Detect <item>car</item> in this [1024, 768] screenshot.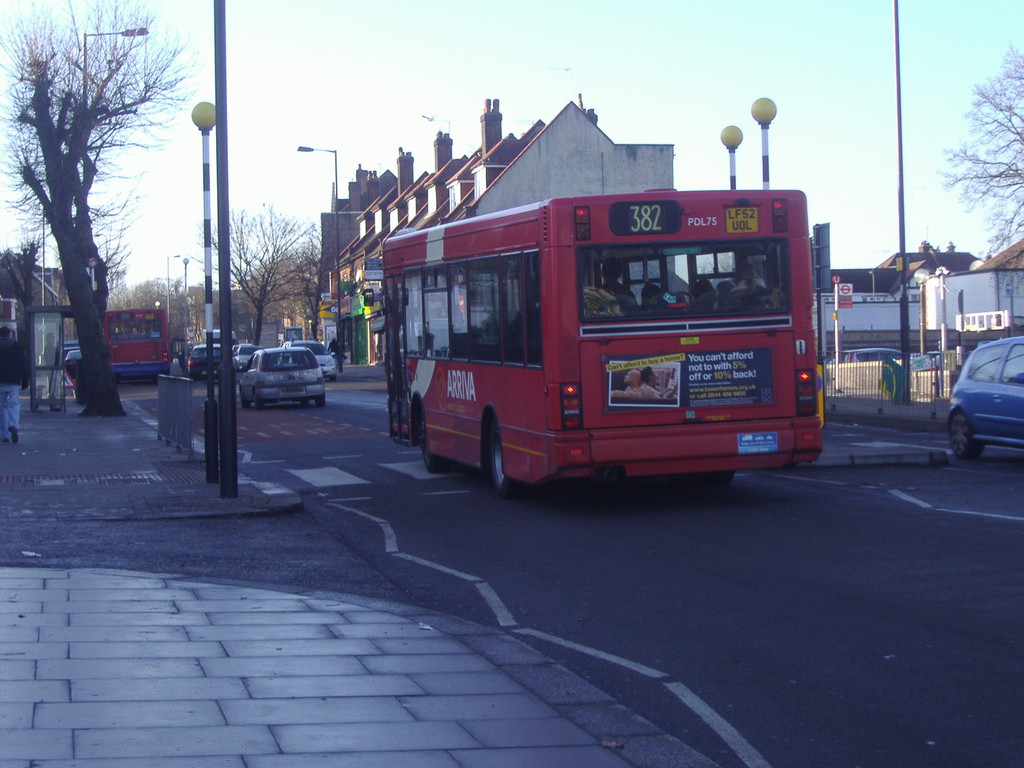
Detection: crop(188, 343, 225, 379).
